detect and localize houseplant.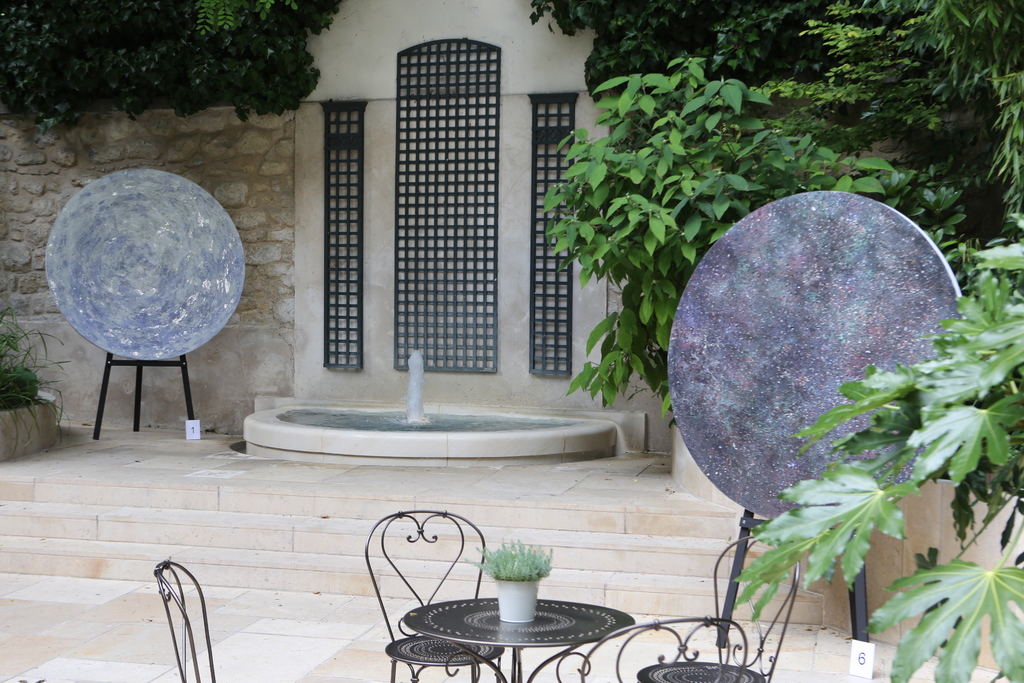
Localized at <bbox>460, 534, 560, 623</bbox>.
